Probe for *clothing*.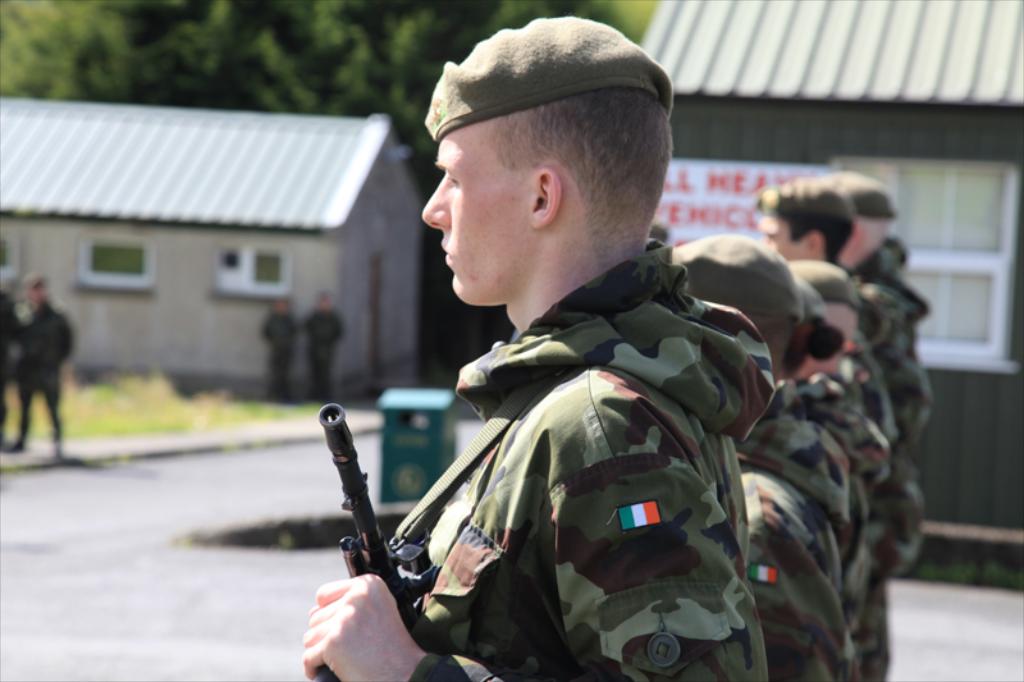
Probe result: 303:306:346:392.
